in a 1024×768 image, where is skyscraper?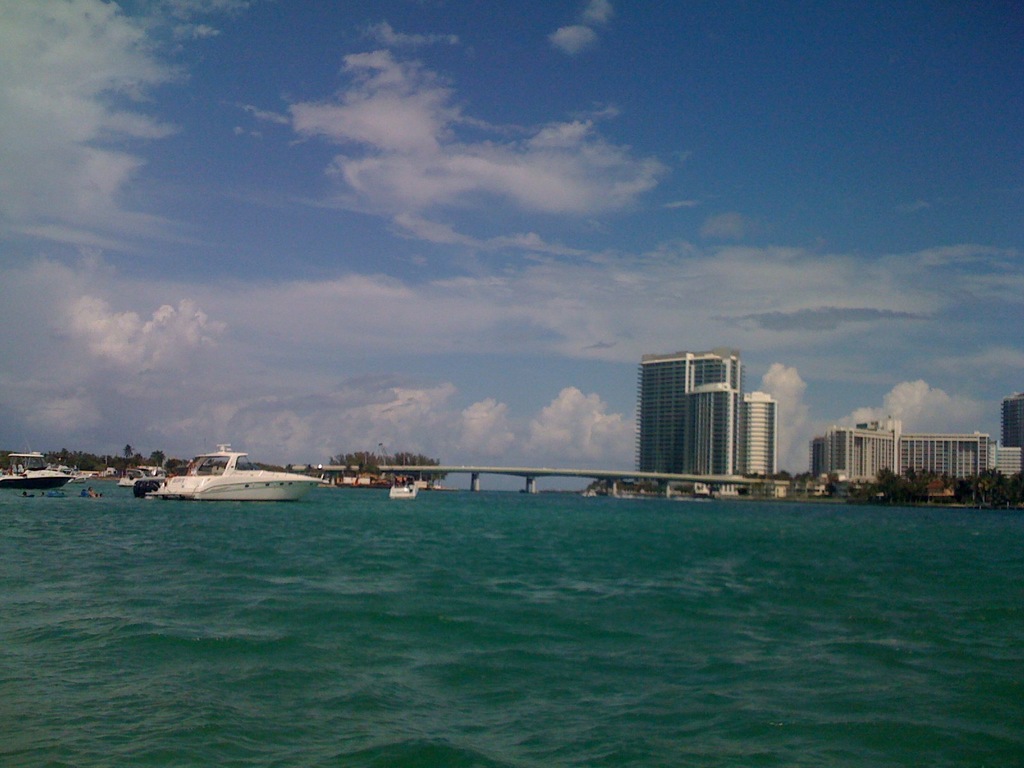
pyautogui.locateOnScreen(622, 342, 749, 487).
